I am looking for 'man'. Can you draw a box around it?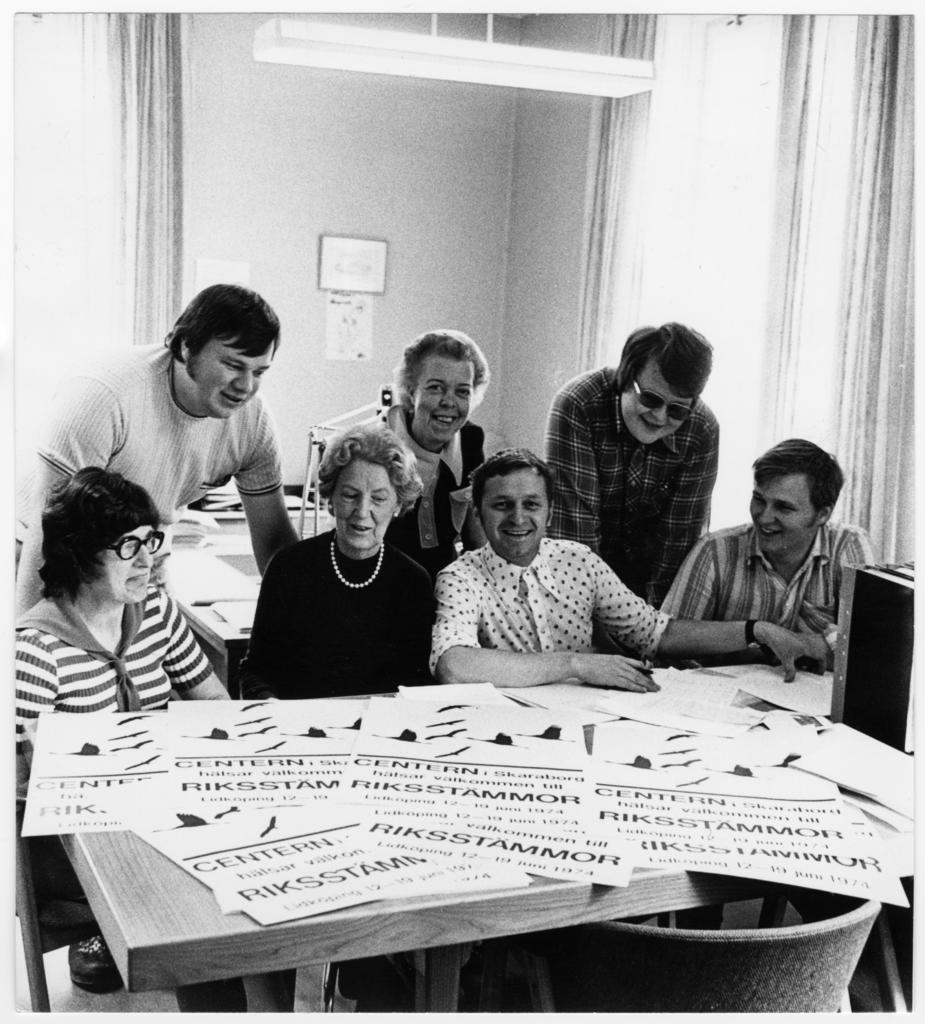
Sure, the bounding box is 536/323/721/657.
